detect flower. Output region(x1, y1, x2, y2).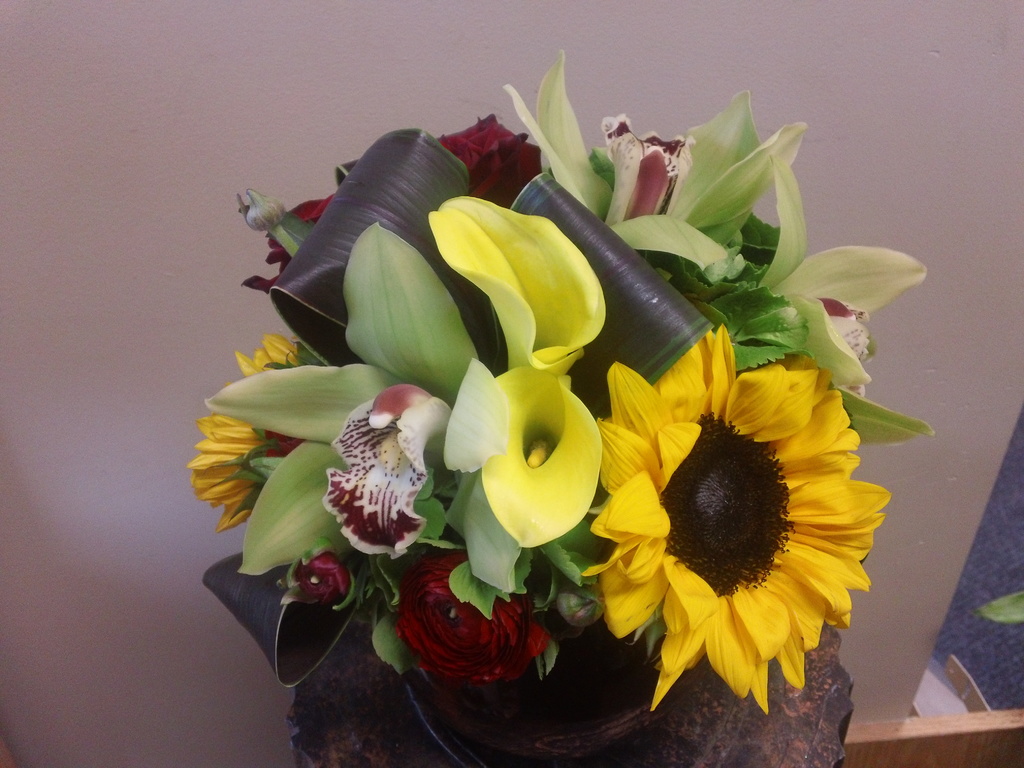
region(604, 112, 687, 237).
